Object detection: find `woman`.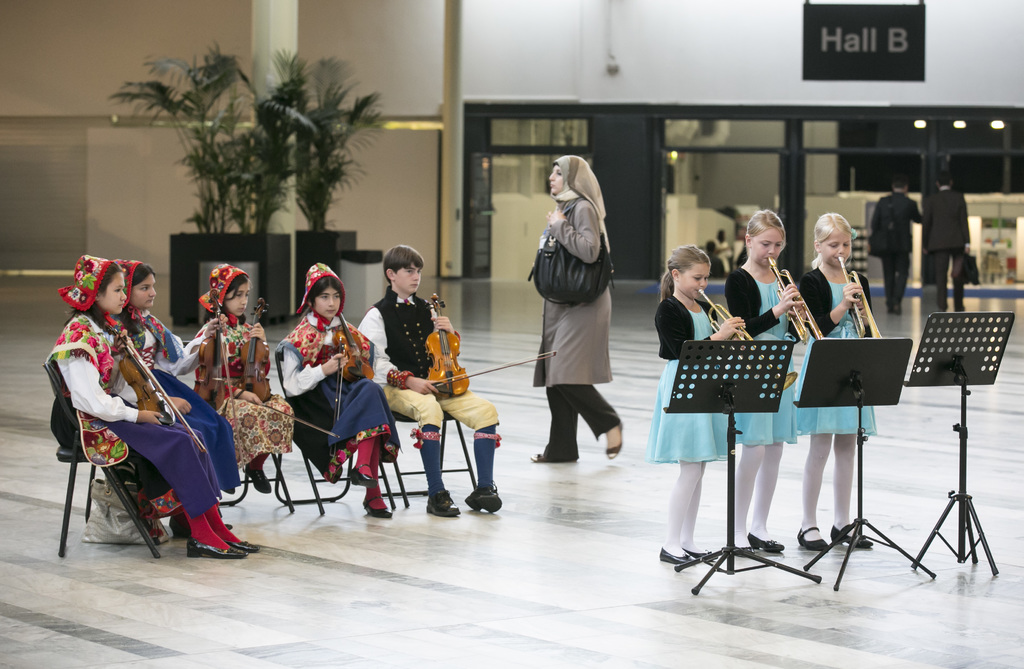
locate(714, 230, 733, 277).
